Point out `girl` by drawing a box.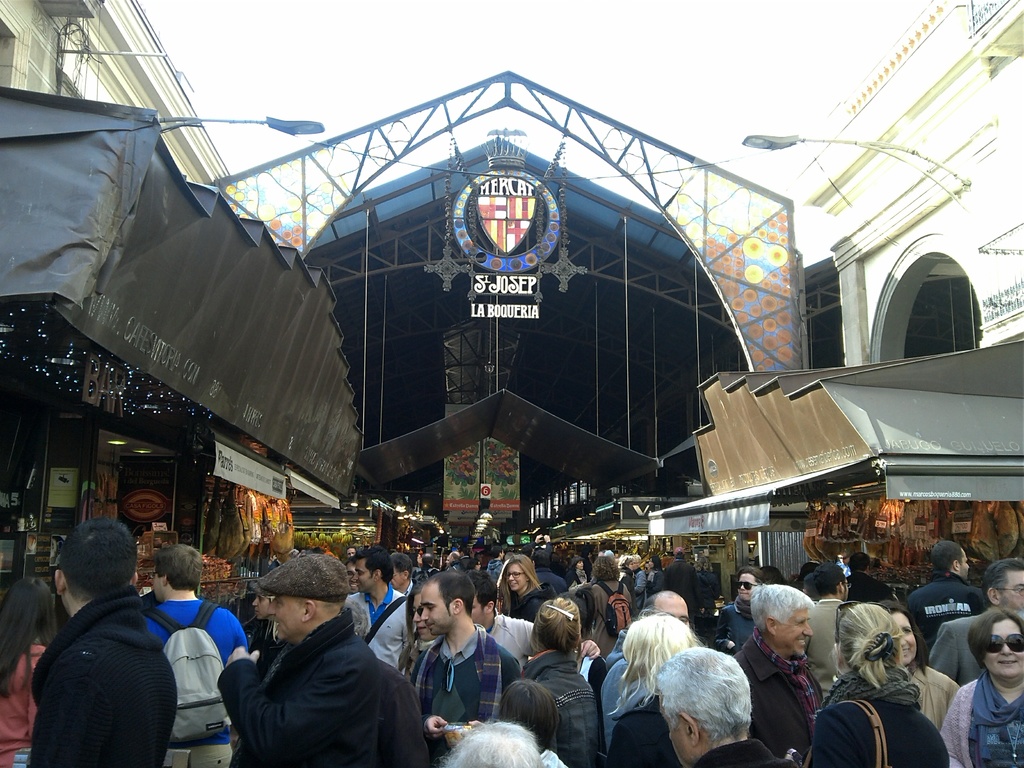
bbox=[605, 611, 694, 767].
